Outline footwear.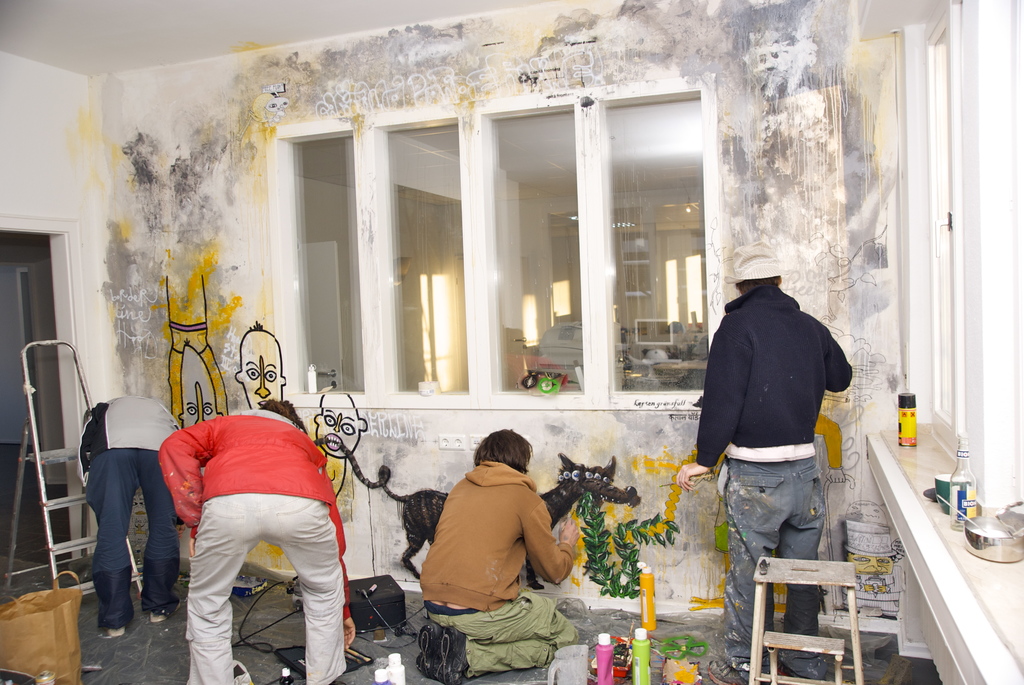
Outline: <box>436,630,461,684</box>.
